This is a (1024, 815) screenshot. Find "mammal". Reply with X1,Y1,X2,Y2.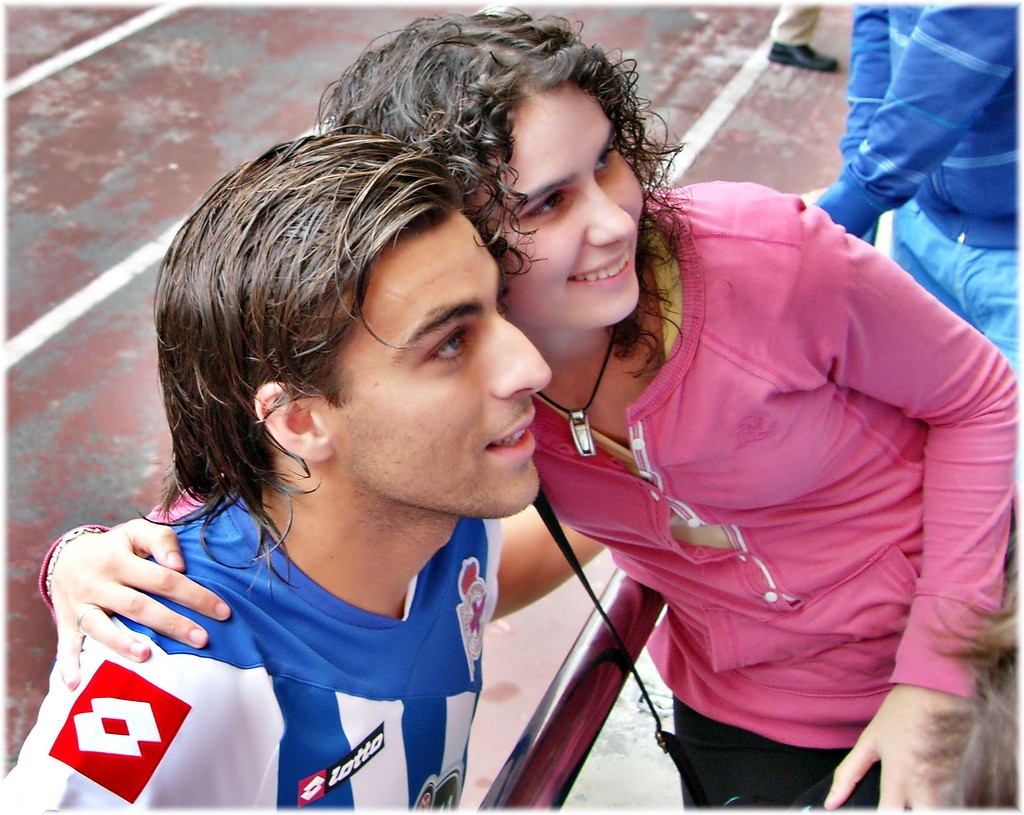
760,0,838,70.
